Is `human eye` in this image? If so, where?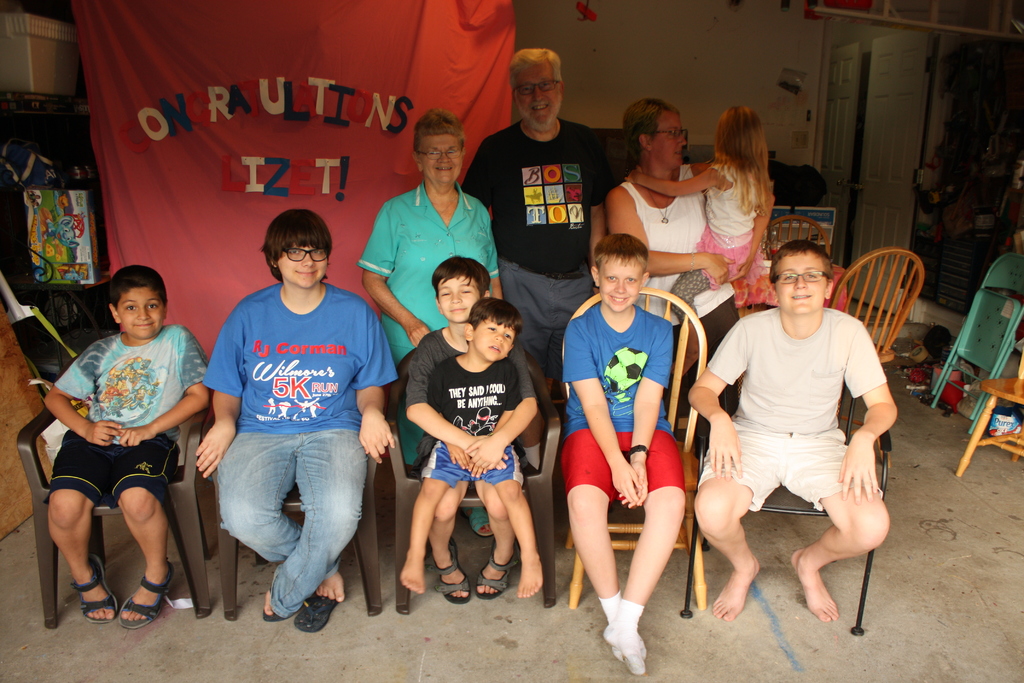
Yes, at x1=783, y1=272, x2=795, y2=280.
